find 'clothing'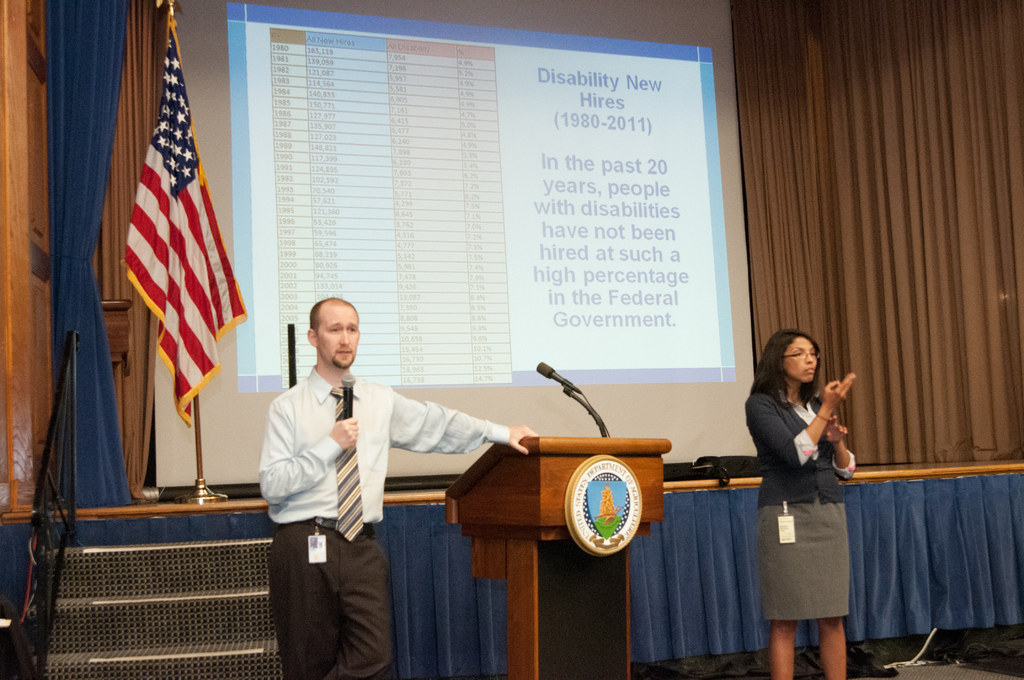
detection(754, 366, 868, 620)
